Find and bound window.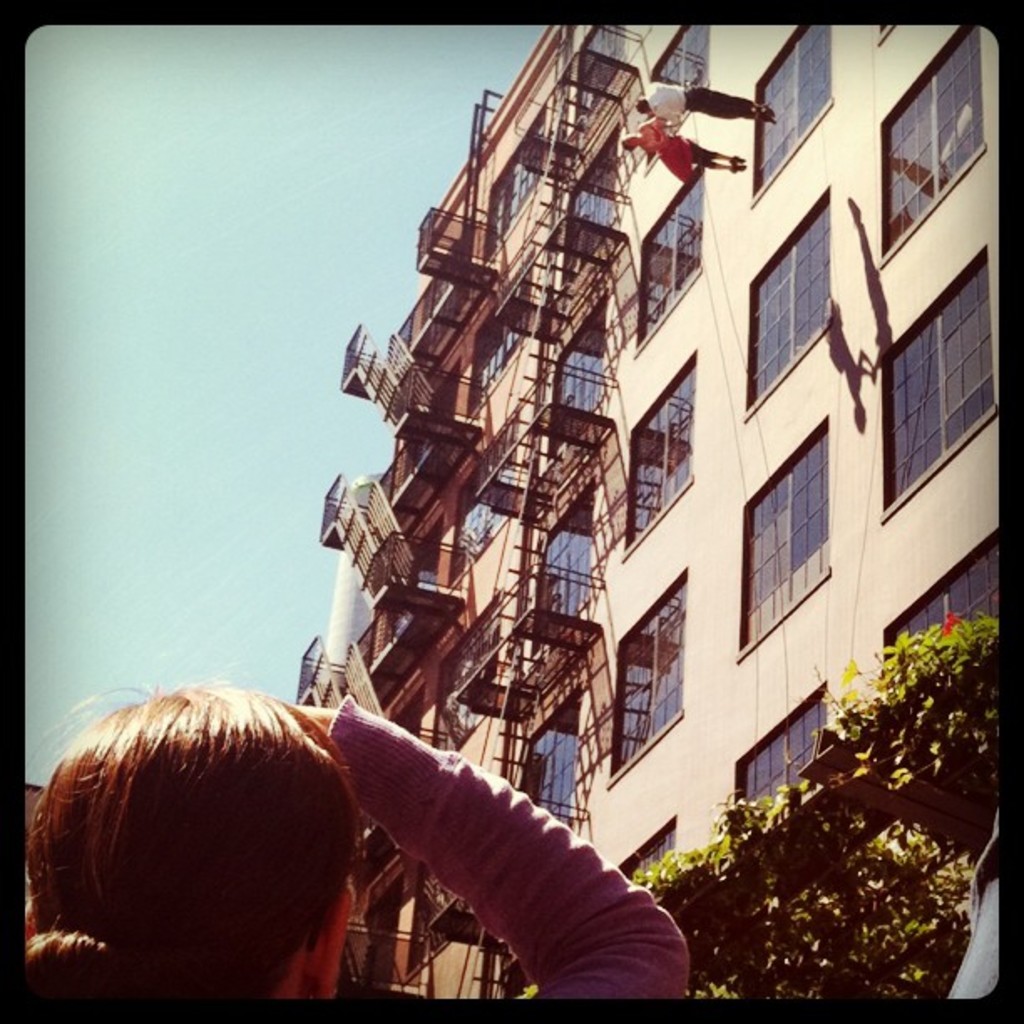
Bound: box=[607, 567, 683, 773].
